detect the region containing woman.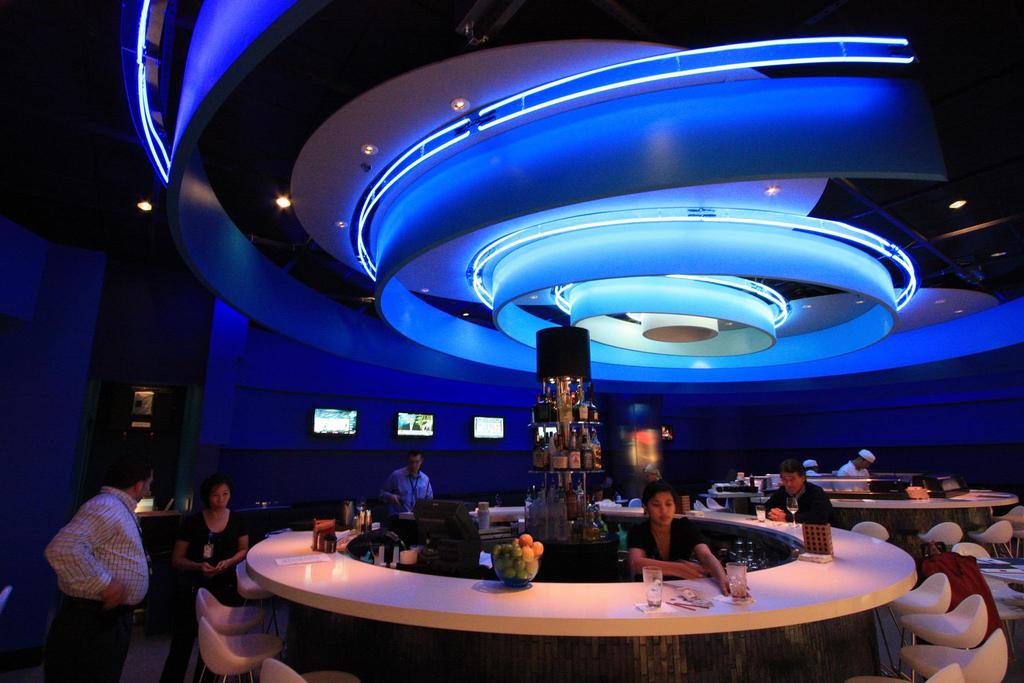
bbox(626, 483, 742, 596).
